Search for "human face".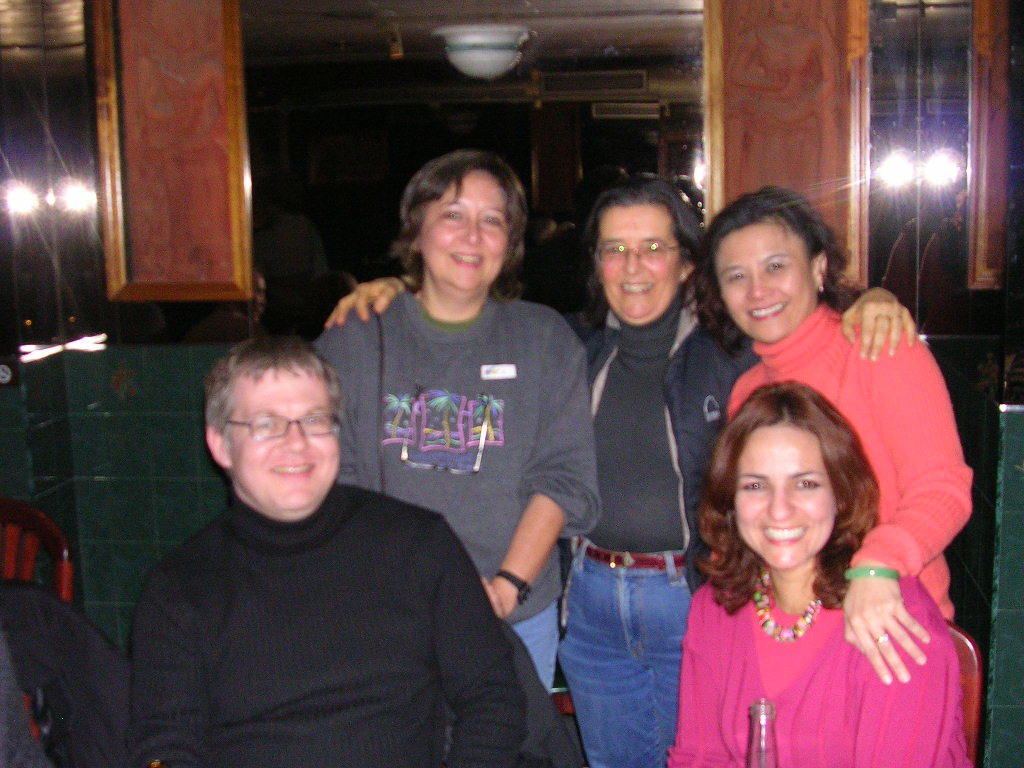
Found at select_region(716, 221, 813, 342).
